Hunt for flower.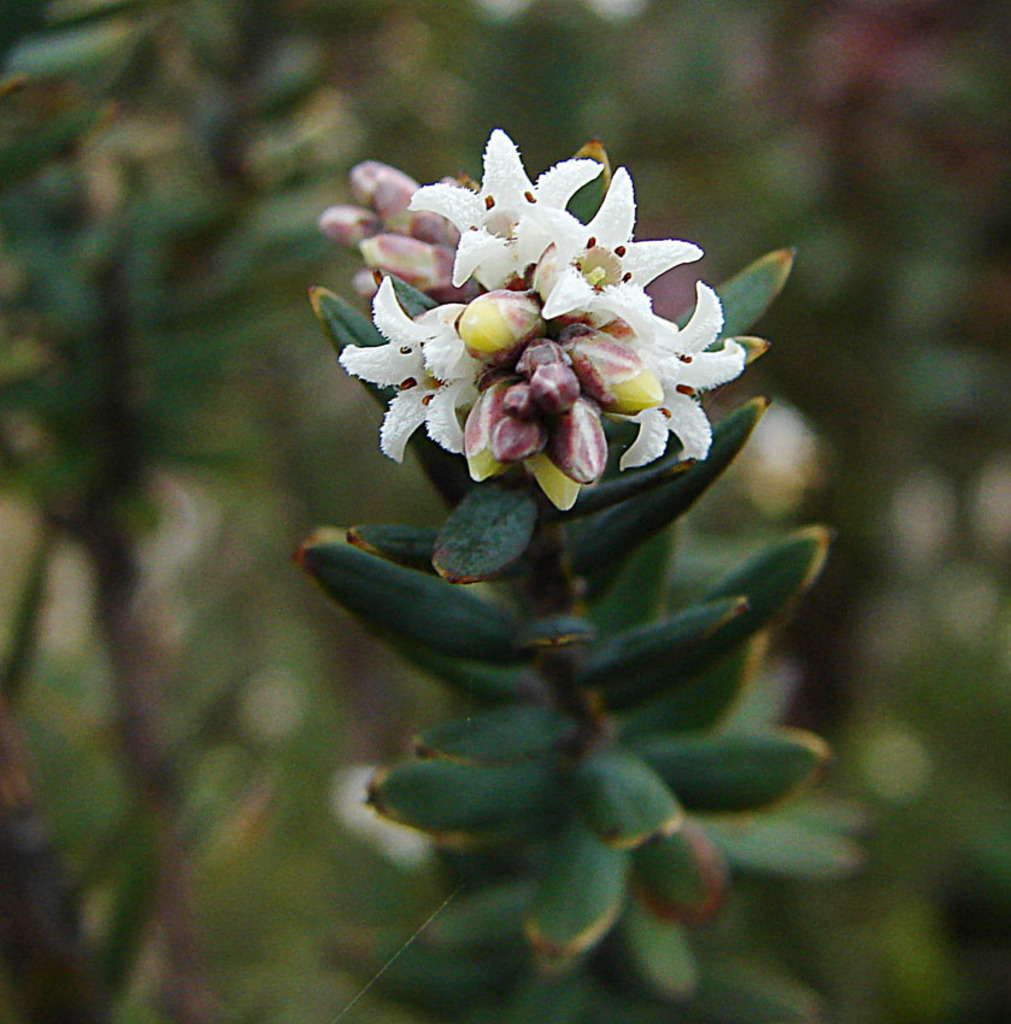
Hunted down at detection(543, 166, 698, 349).
